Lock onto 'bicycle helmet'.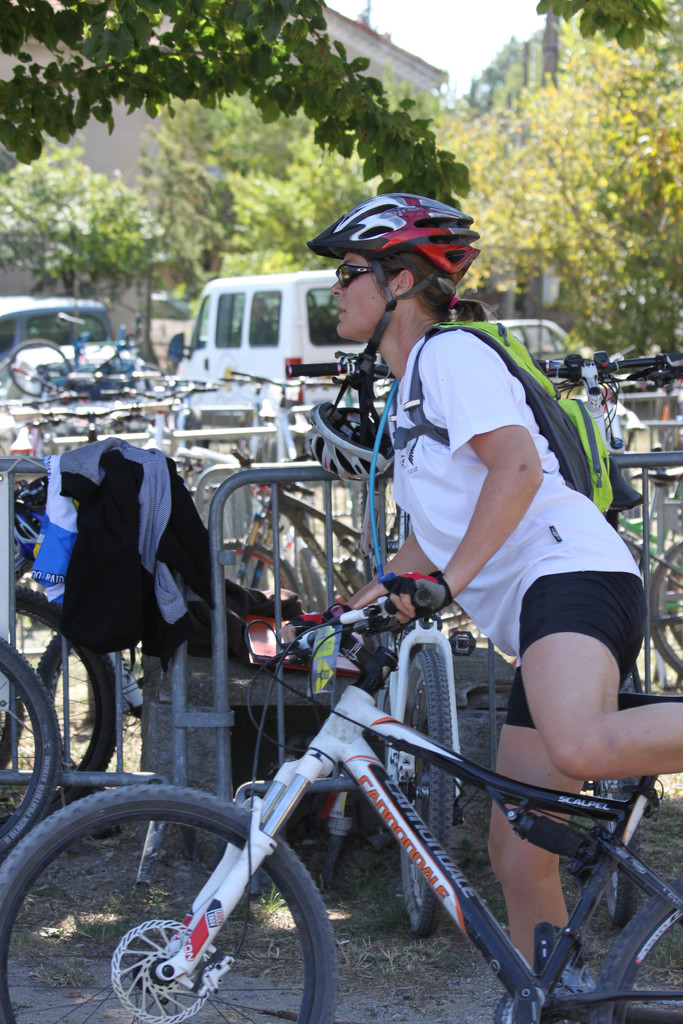
Locked: (left=302, top=188, right=479, bottom=375).
